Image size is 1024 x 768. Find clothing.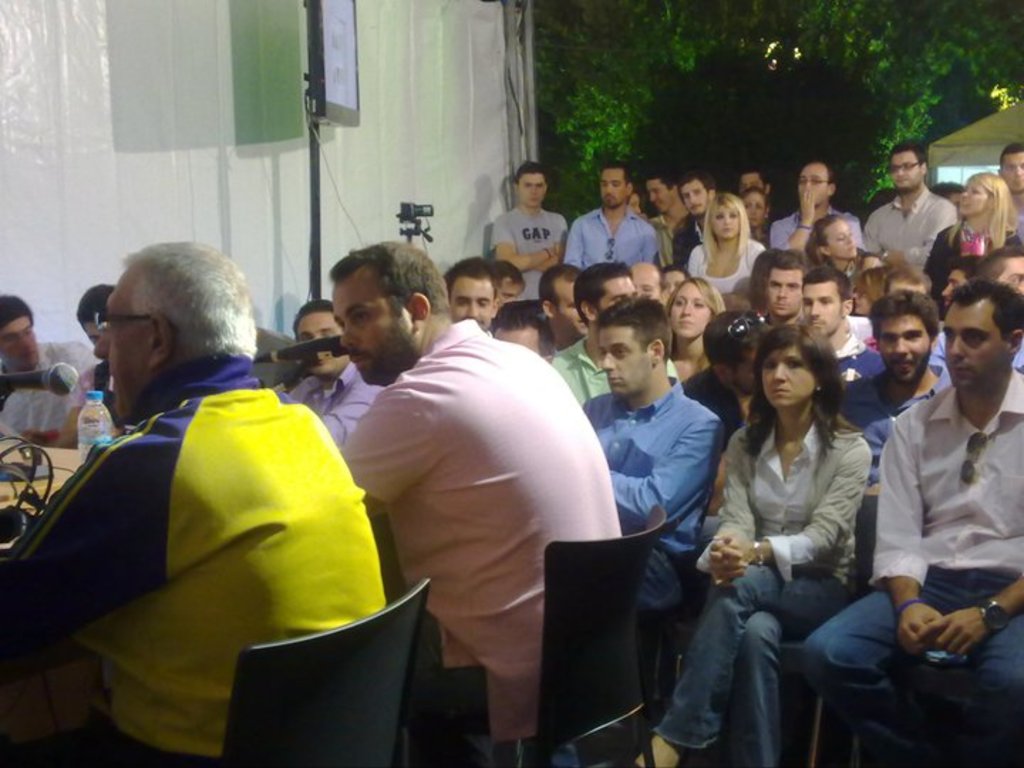
569, 198, 661, 273.
